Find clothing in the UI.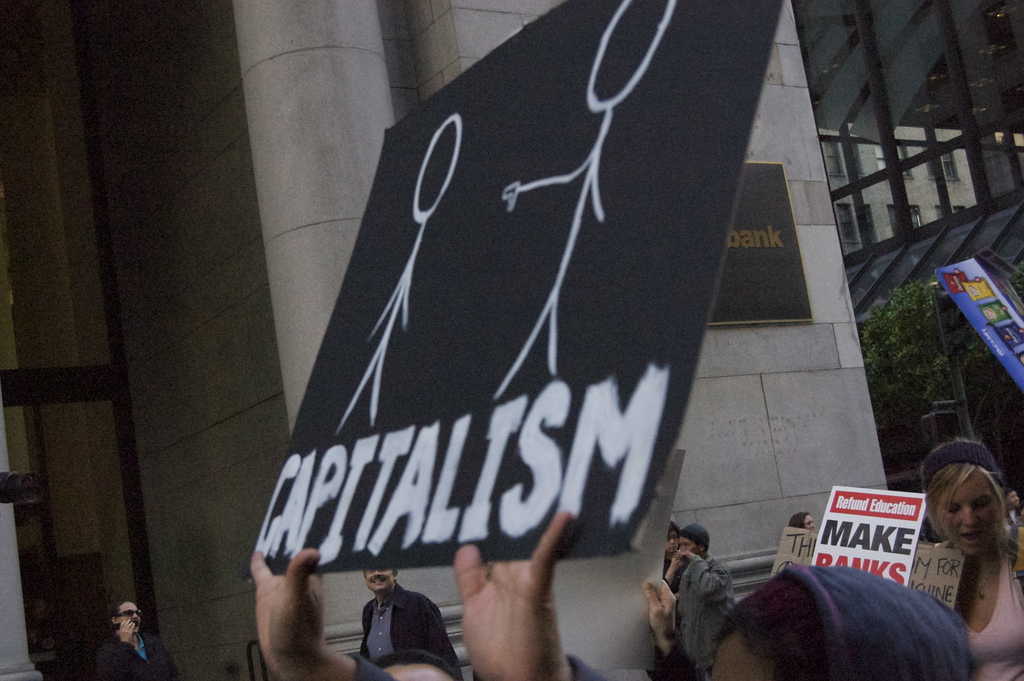
UI element at left=952, top=531, right=1023, bottom=680.
